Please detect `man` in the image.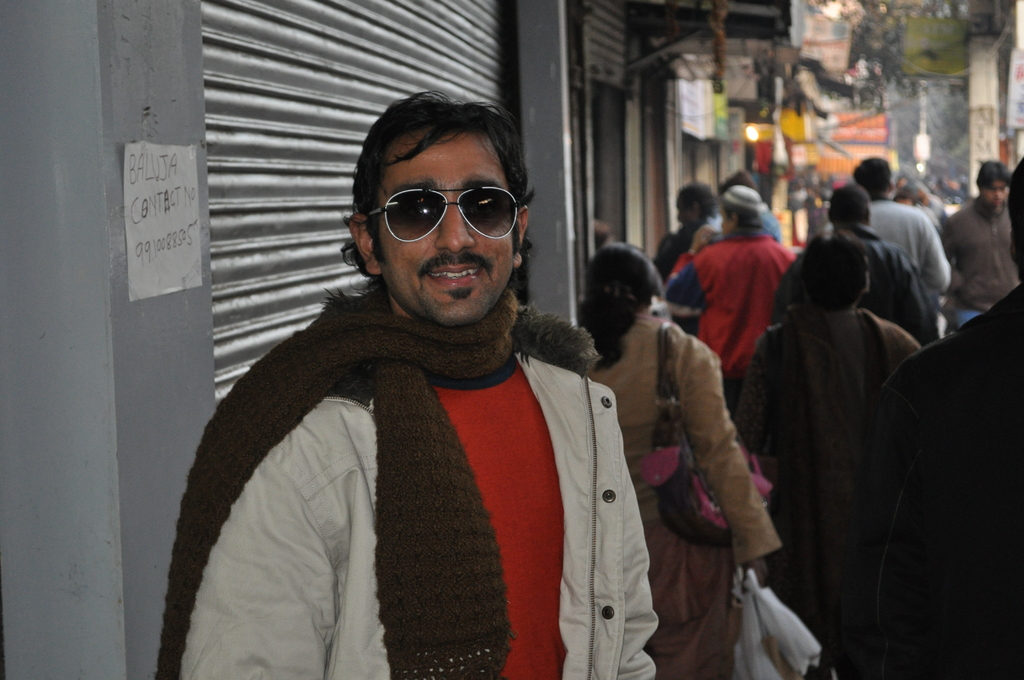
[159,86,665,679].
